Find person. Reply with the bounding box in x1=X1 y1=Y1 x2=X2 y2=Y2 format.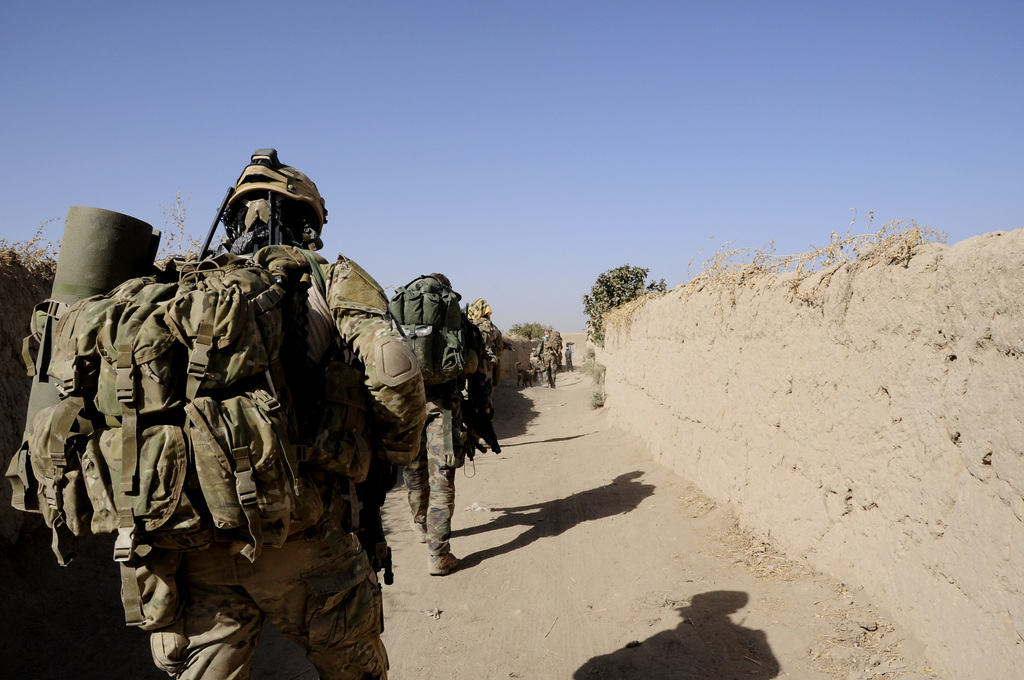
x1=406 y1=288 x2=492 y2=587.
